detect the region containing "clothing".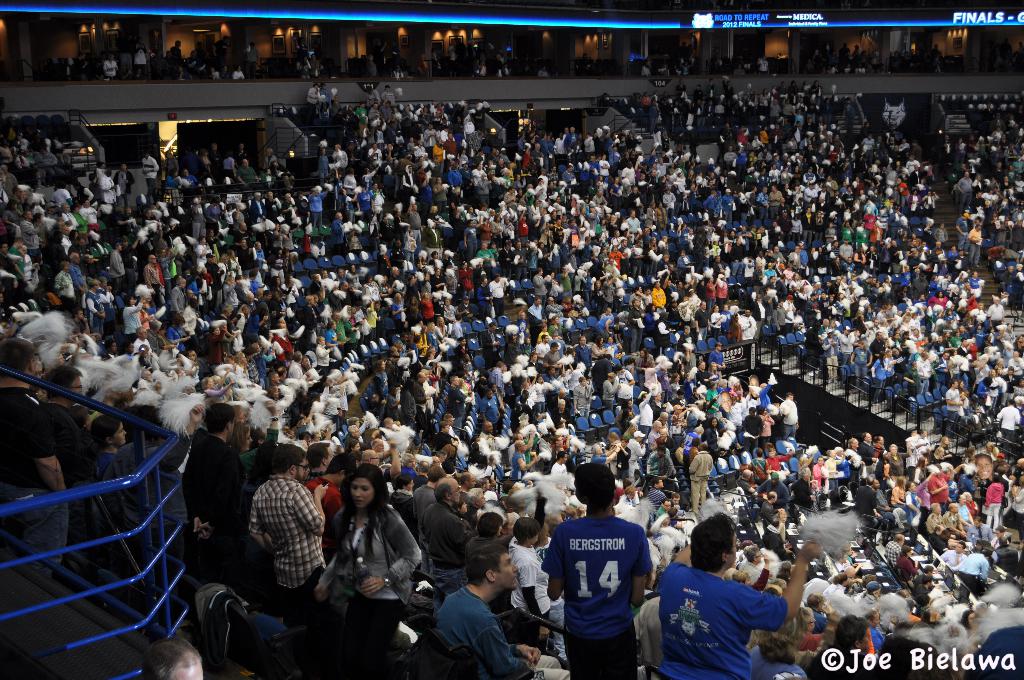
x1=89, y1=440, x2=118, y2=494.
